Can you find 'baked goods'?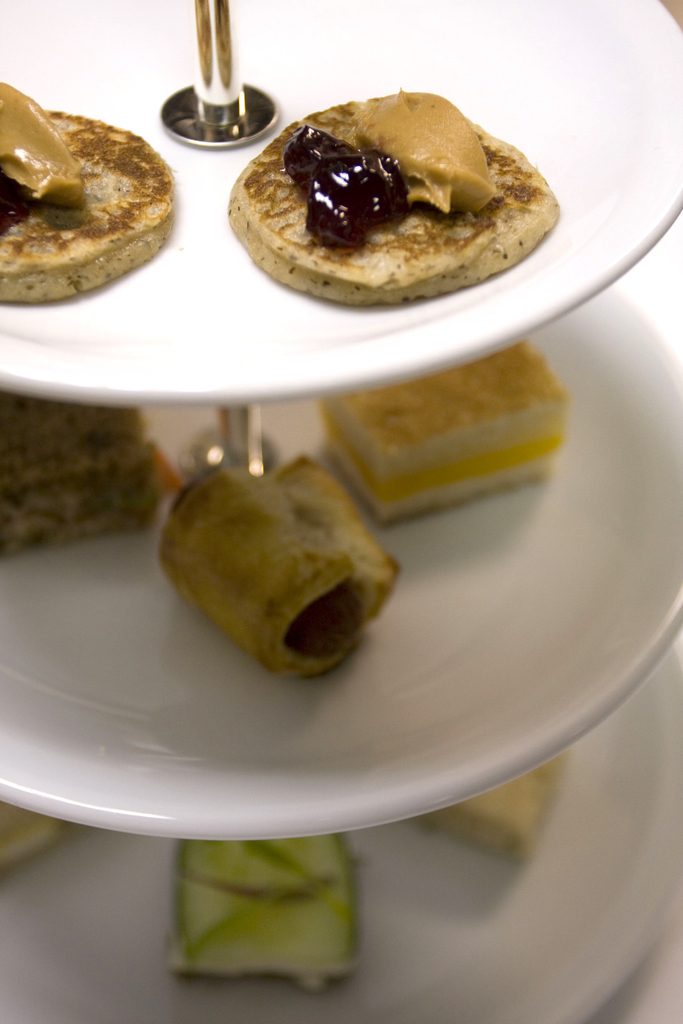
Yes, bounding box: box=[0, 393, 169, 561].
